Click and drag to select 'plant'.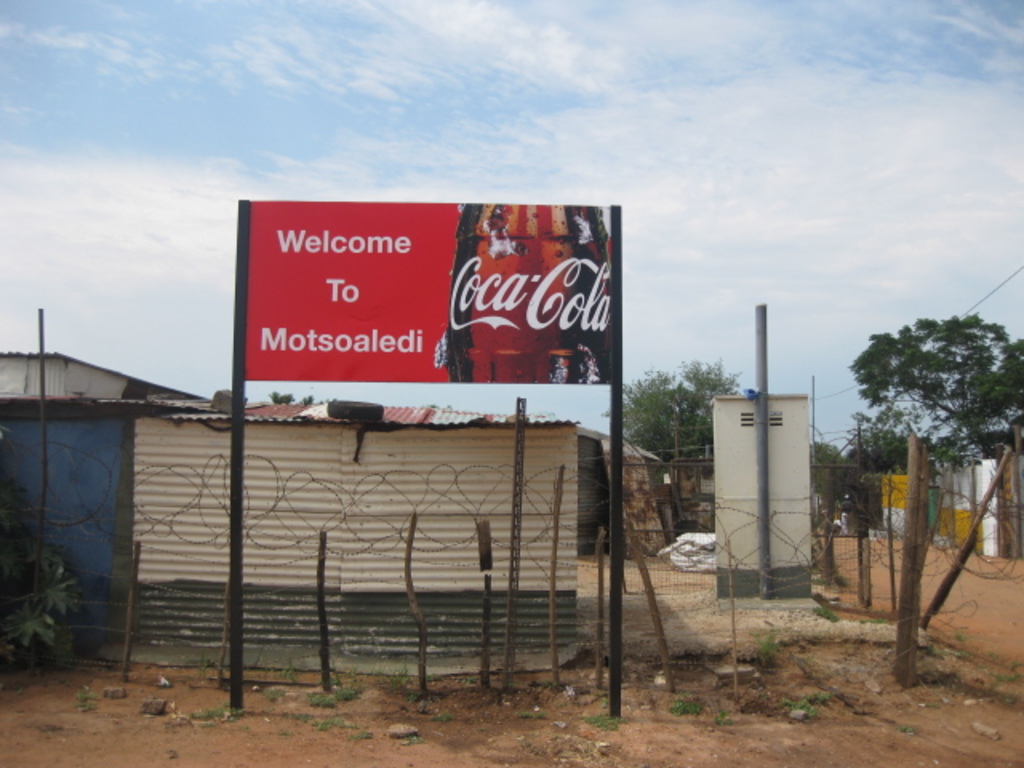
Selection: x1=69 y1=688 x2=91 y2=704.
